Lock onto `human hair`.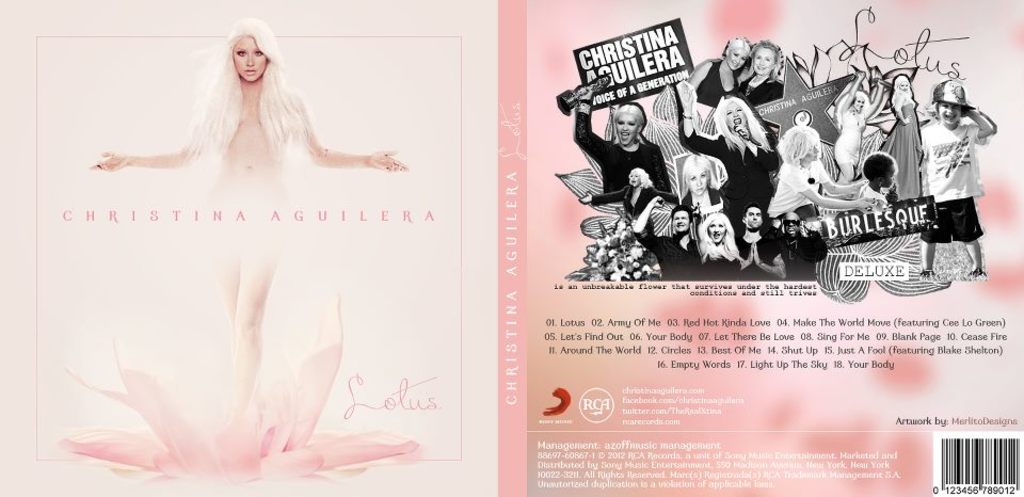
Locked: {"left": 753, "top": 36, "right": 778, "bottom": 61}.
